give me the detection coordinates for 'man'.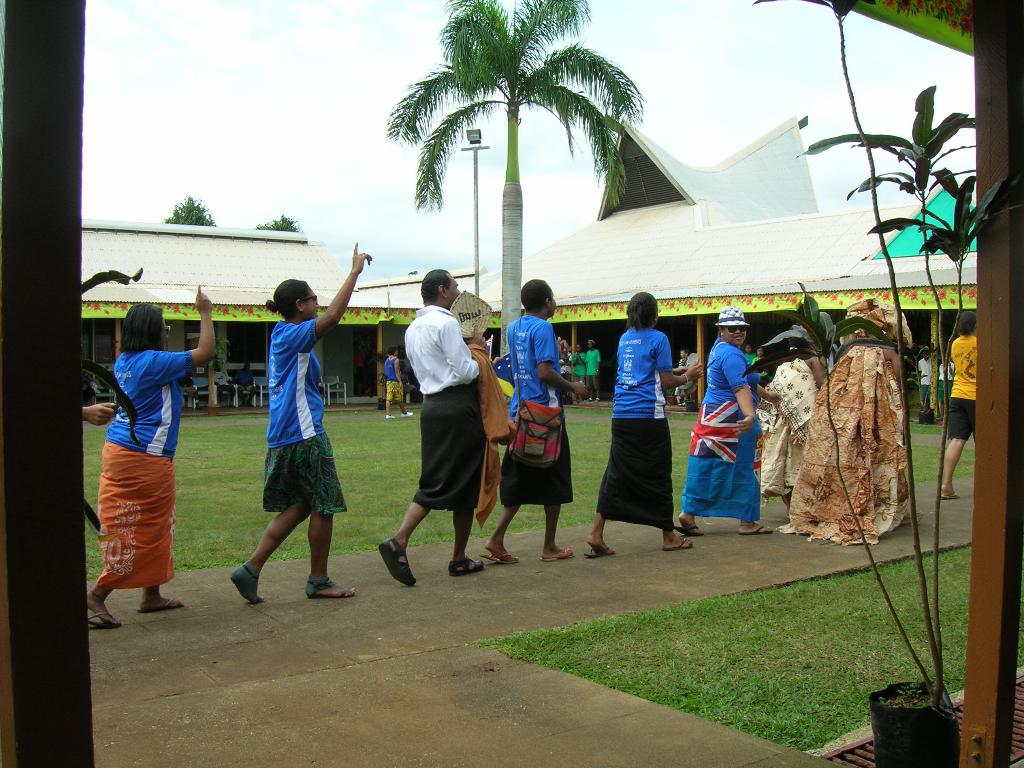
[x1=387, y1=266, x2=489, y2=573].
